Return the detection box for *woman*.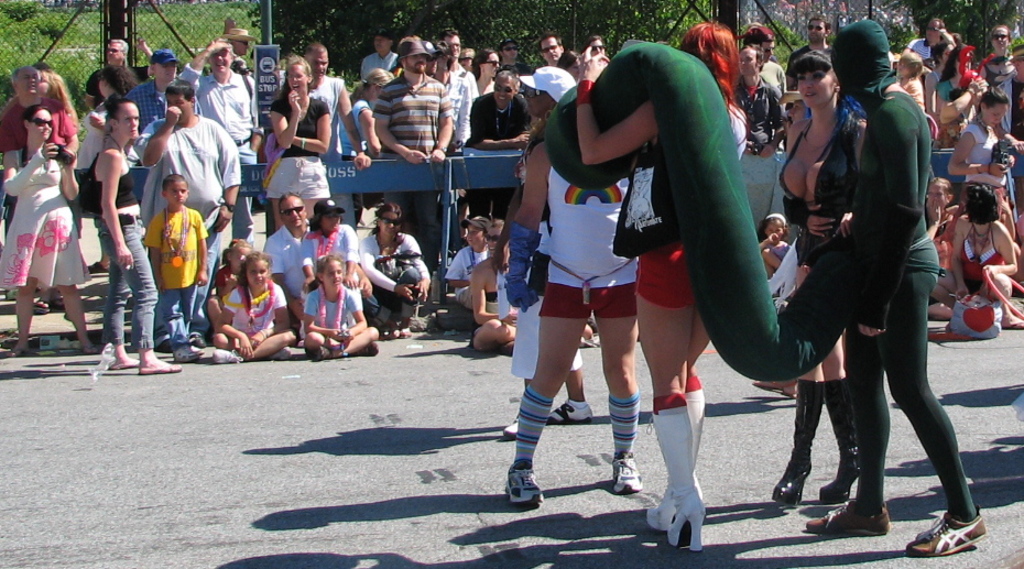
x1=356, y1=206, x2=433, y2=338.
